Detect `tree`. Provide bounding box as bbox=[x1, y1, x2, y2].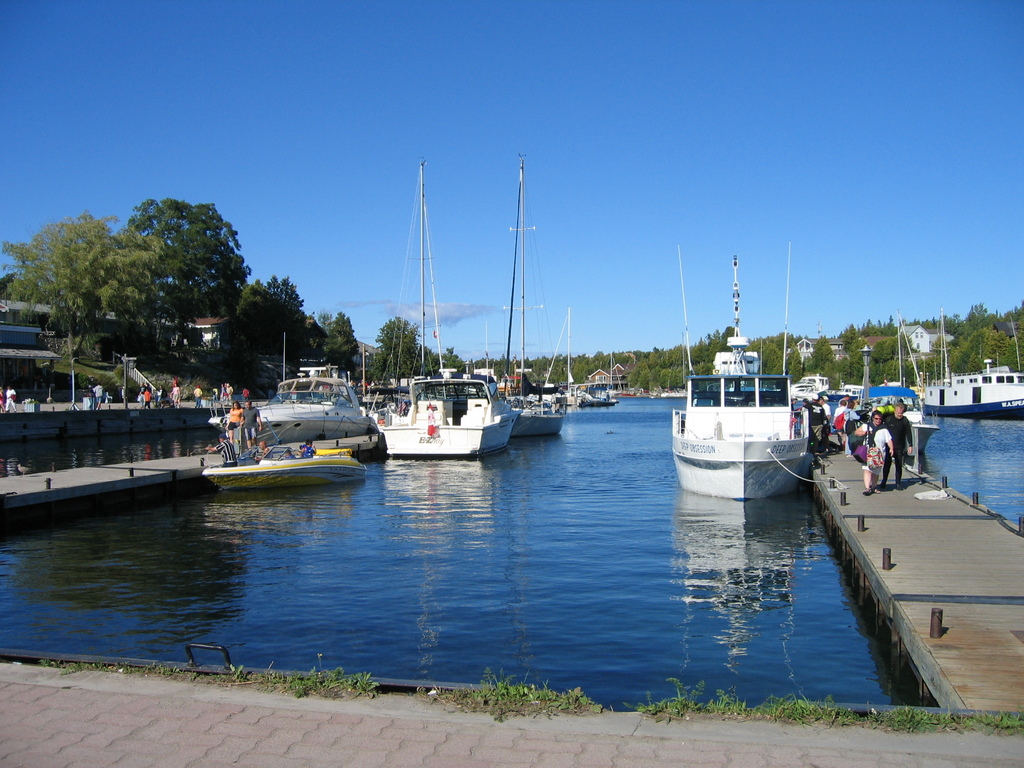
bbox=[236, 268, 315, 355].
